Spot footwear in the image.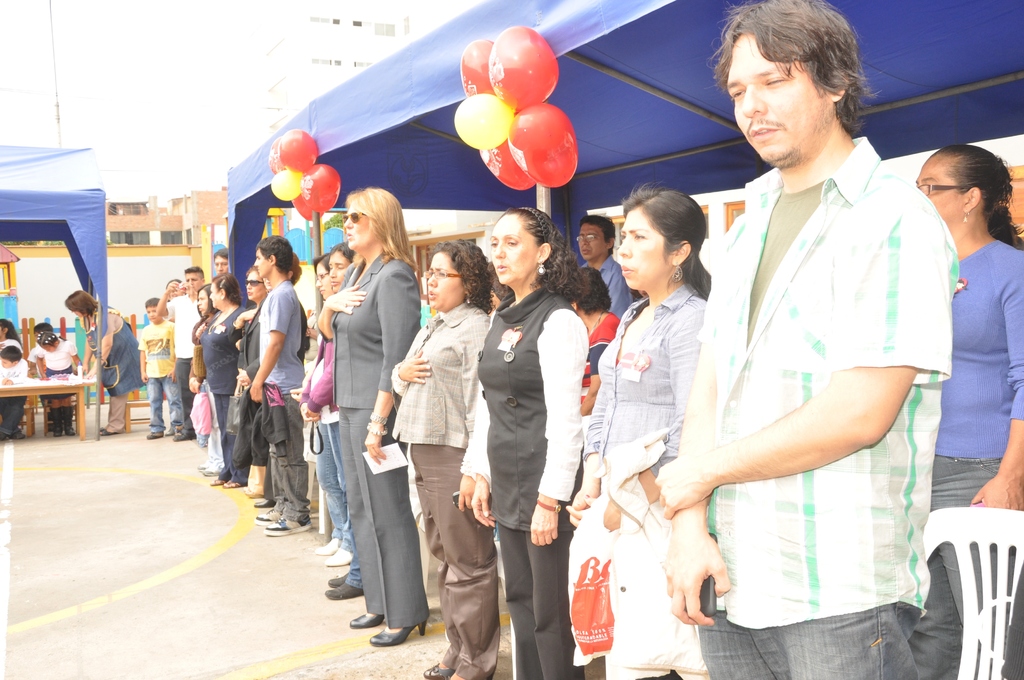
footwear found at [x1=175, y1=427, x2=200, y2=439].
